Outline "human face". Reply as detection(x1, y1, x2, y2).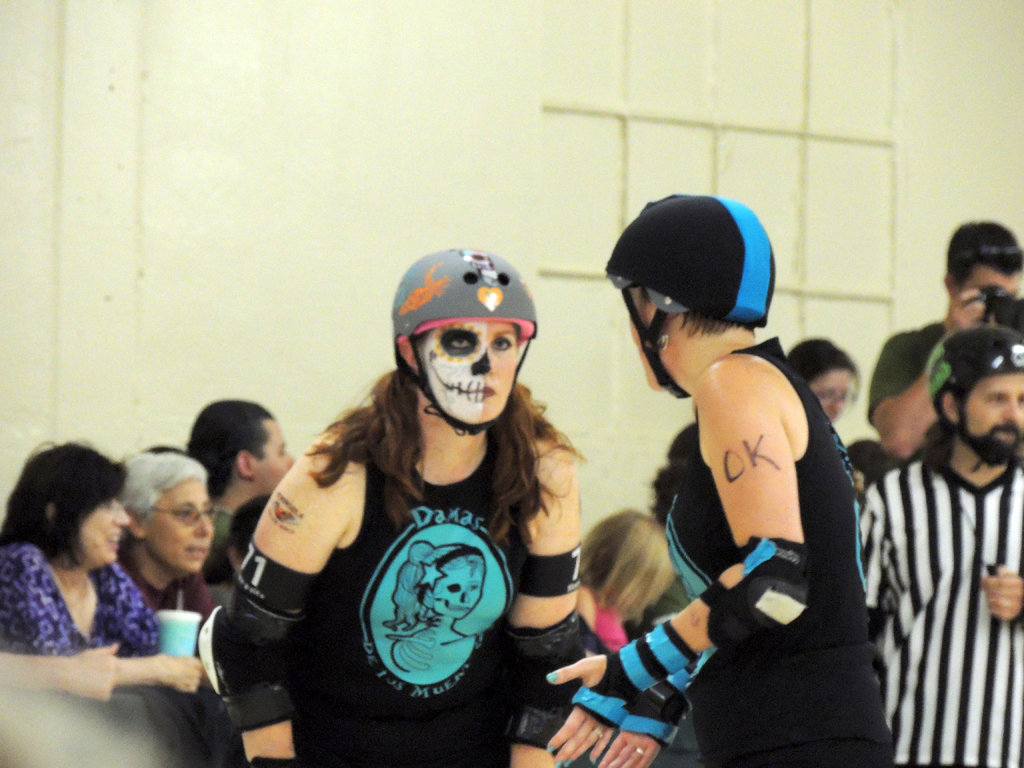
detection(630, 292, 653, 392).
